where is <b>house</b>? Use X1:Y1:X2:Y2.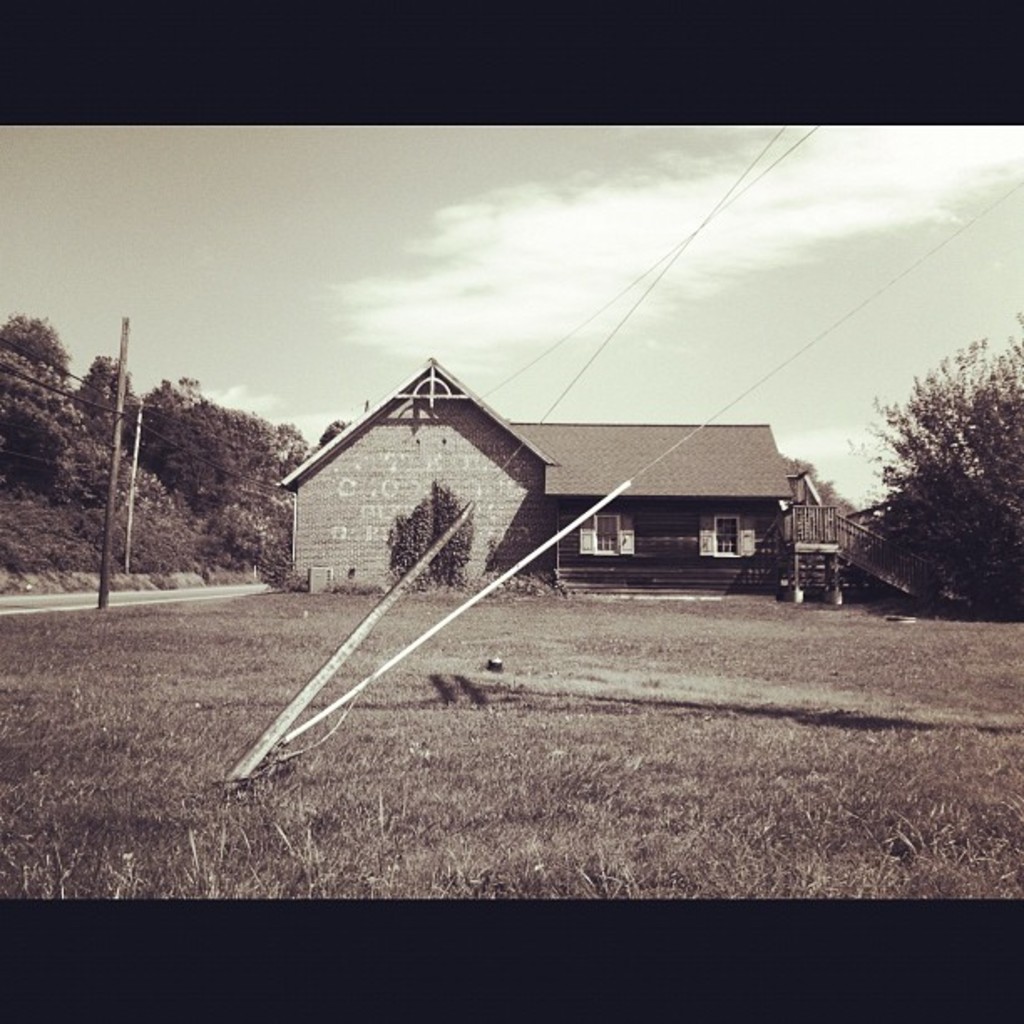
532:403:837:604.
